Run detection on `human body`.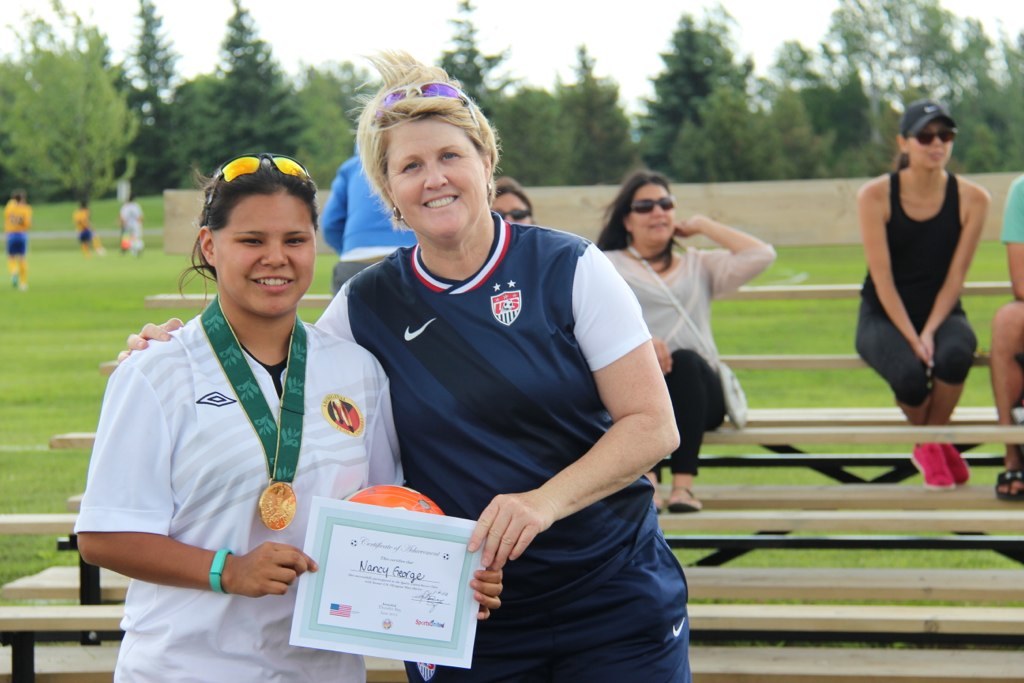
Result: x1=1003, y1=178, x2=1023, y2=505.
